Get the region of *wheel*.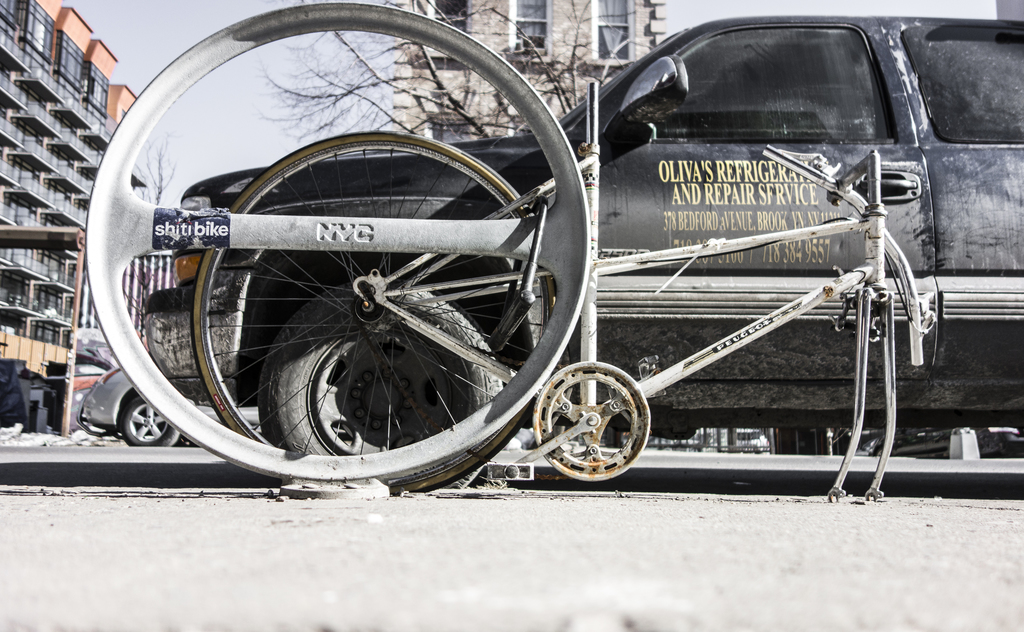
x1=188 y1=124 x2=536 y2=455.
